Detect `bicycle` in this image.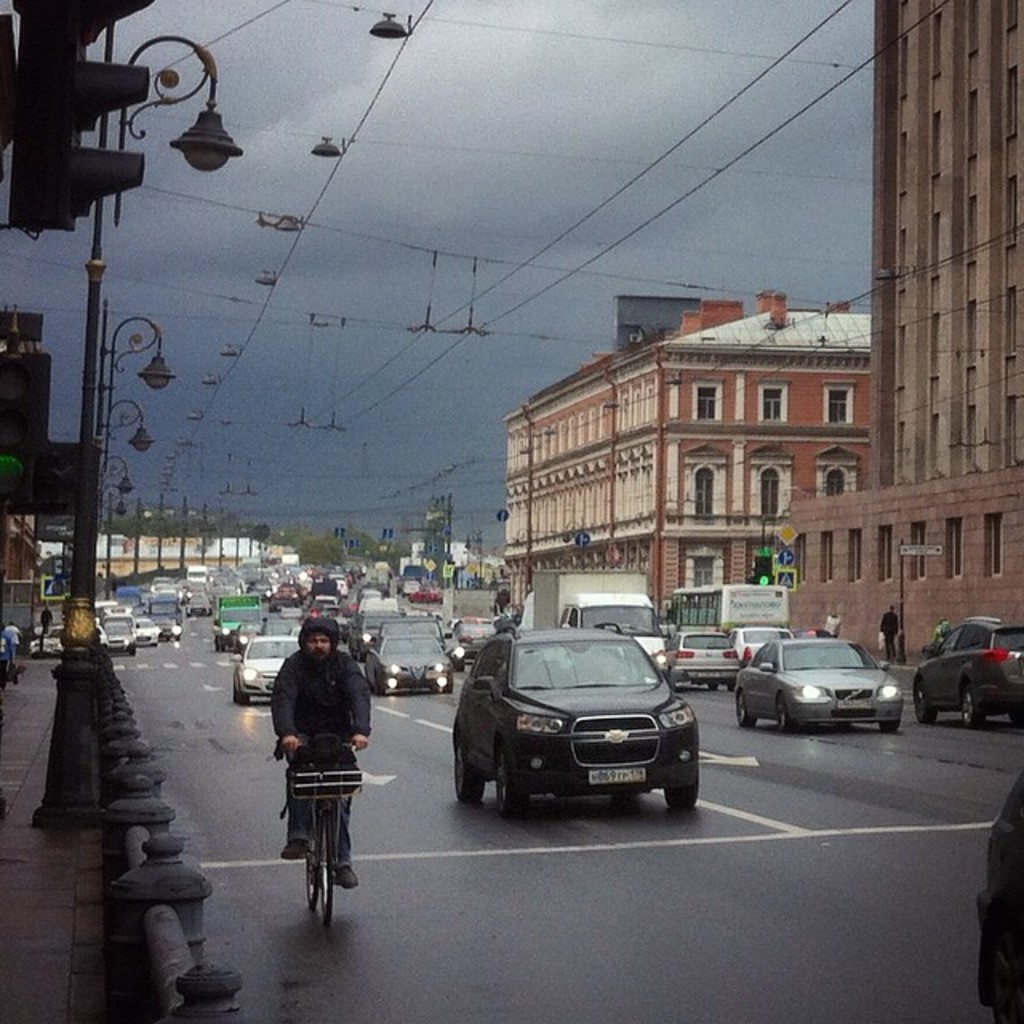
Detection: 261,766,374,902.
